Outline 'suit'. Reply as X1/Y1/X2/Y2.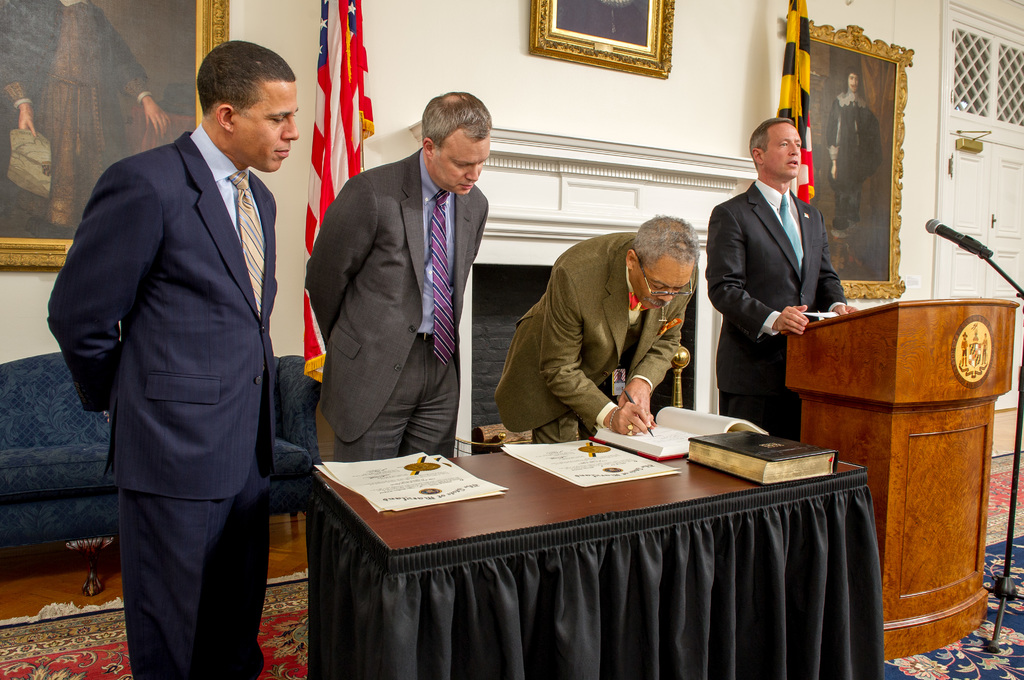
492/232/696/446.
